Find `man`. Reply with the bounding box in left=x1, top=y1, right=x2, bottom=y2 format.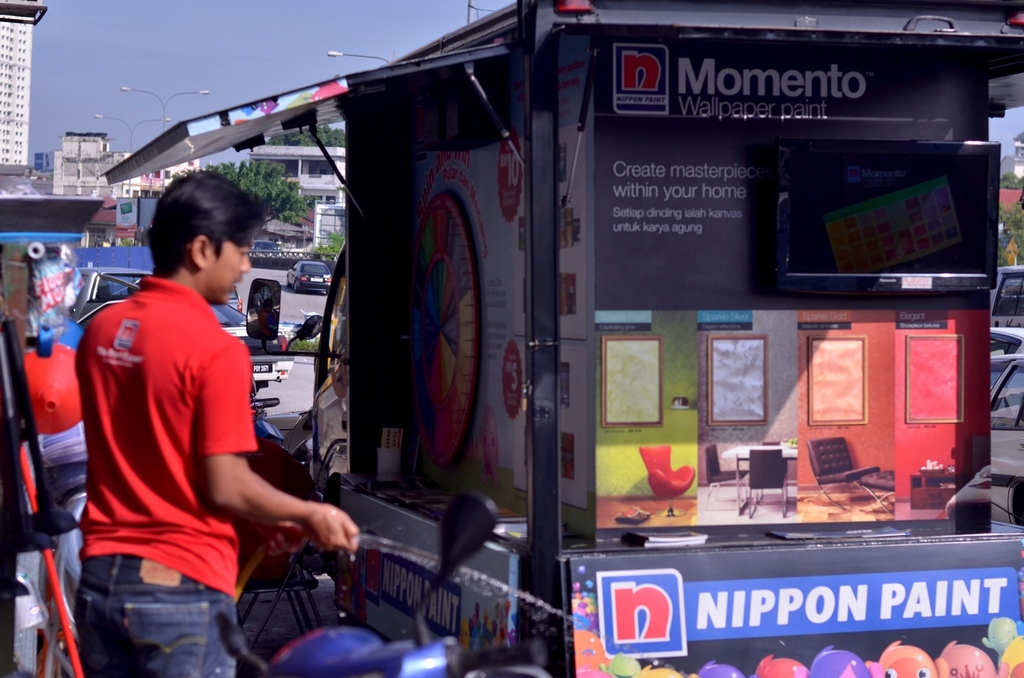
left=59, top=177, right=309, bottom=664.
